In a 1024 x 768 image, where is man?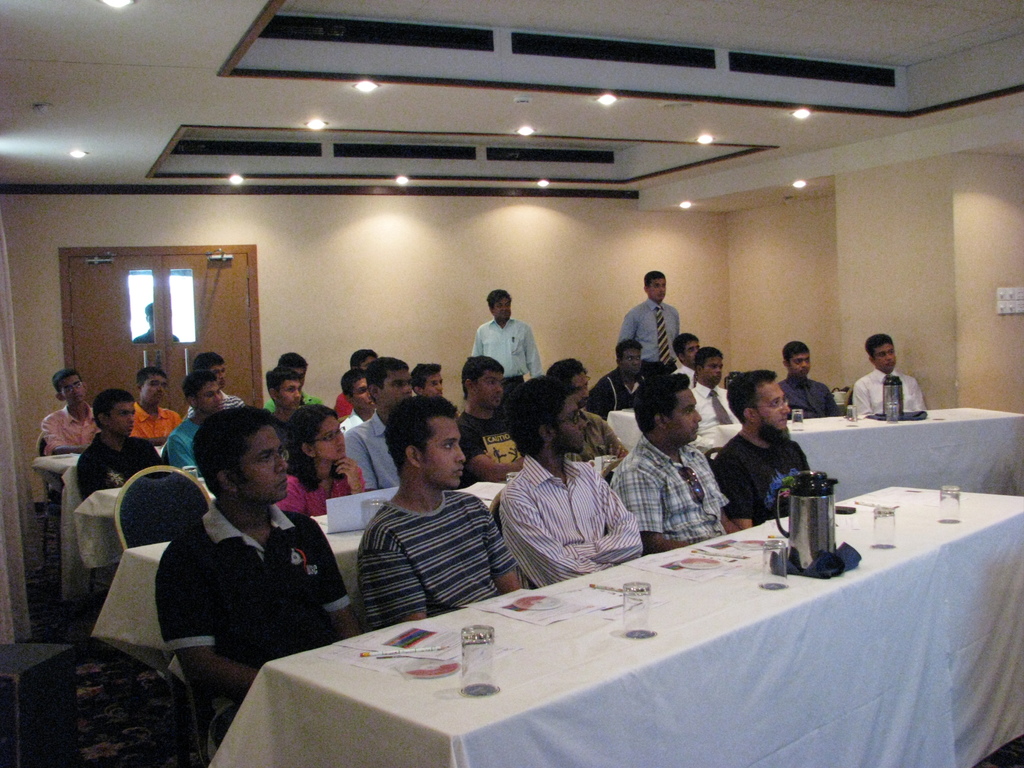
left=501, top=371, right=645, bottom=589.
